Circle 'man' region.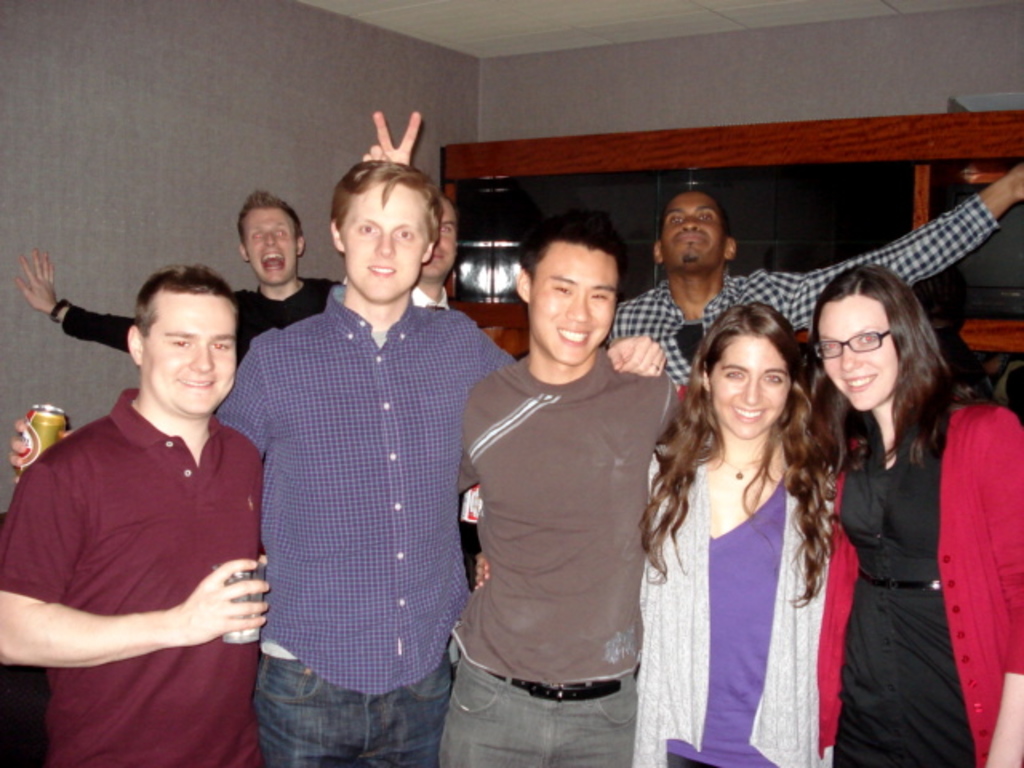
Region: locate(437, 211, 682, 766).
